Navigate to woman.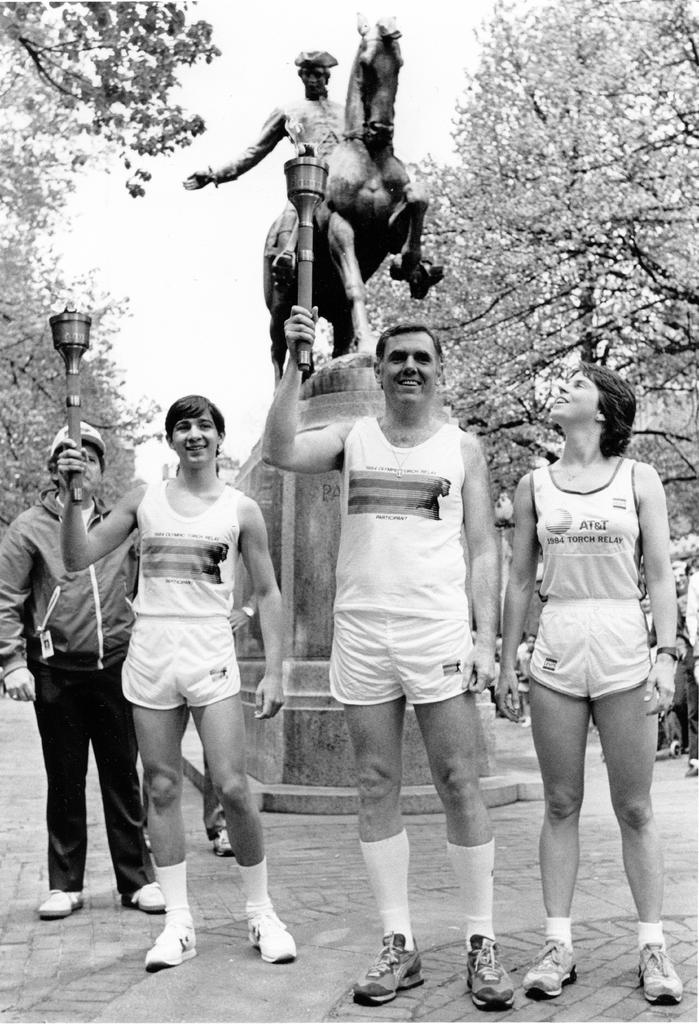
Navigation target: [496, 359, 681, 942].
